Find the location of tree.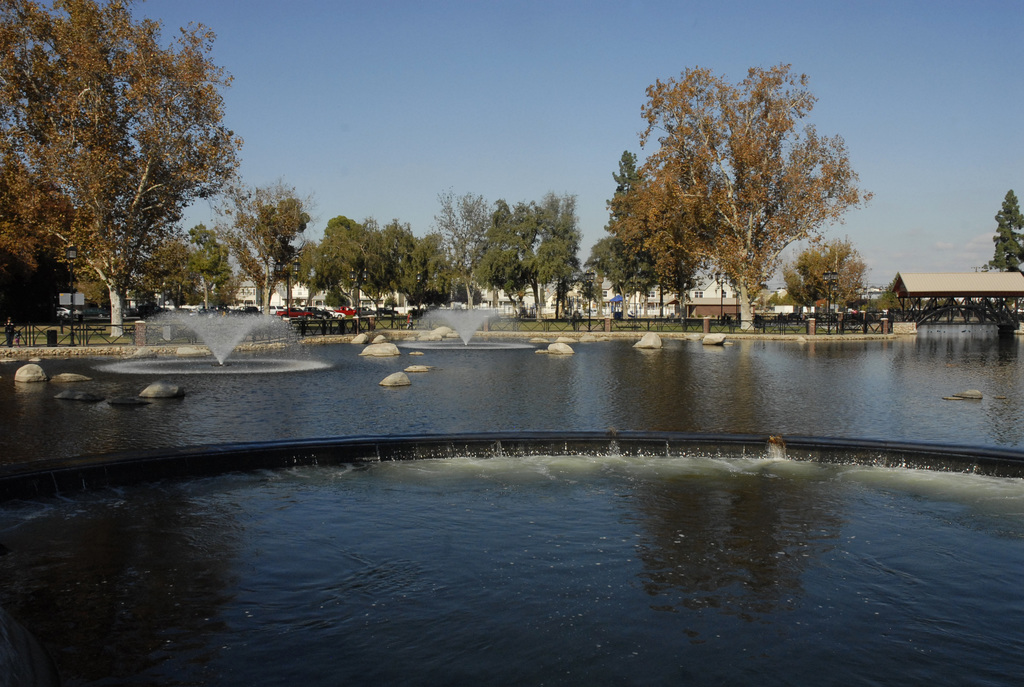
Location: (471,195,545,333).
